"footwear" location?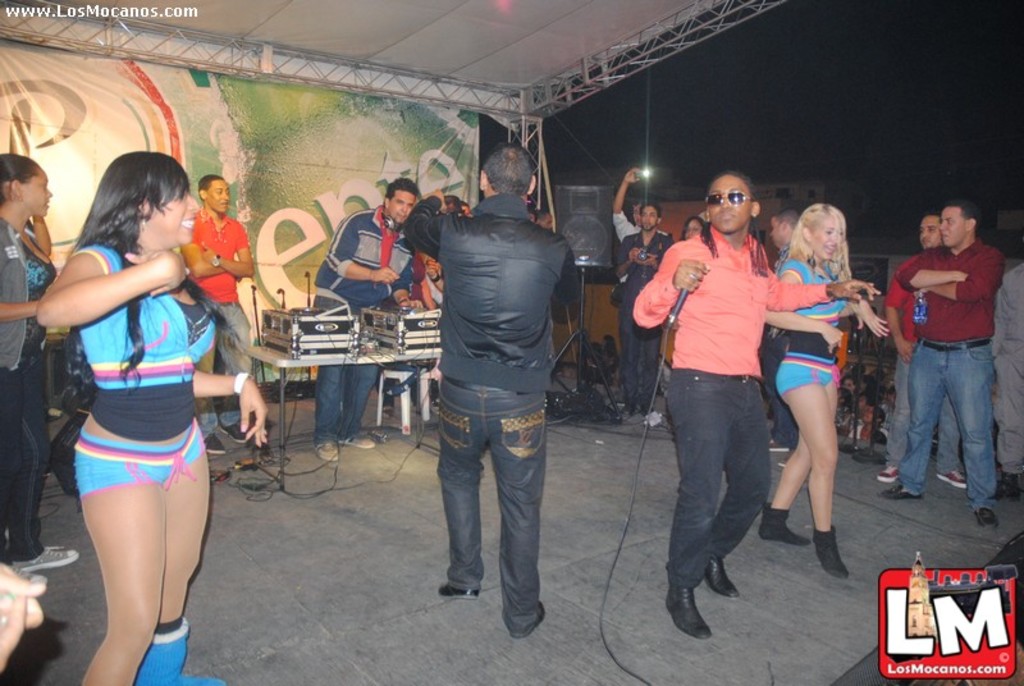
{"x1": 14, "y1": 567, "x2": 51, "y2": 589}
